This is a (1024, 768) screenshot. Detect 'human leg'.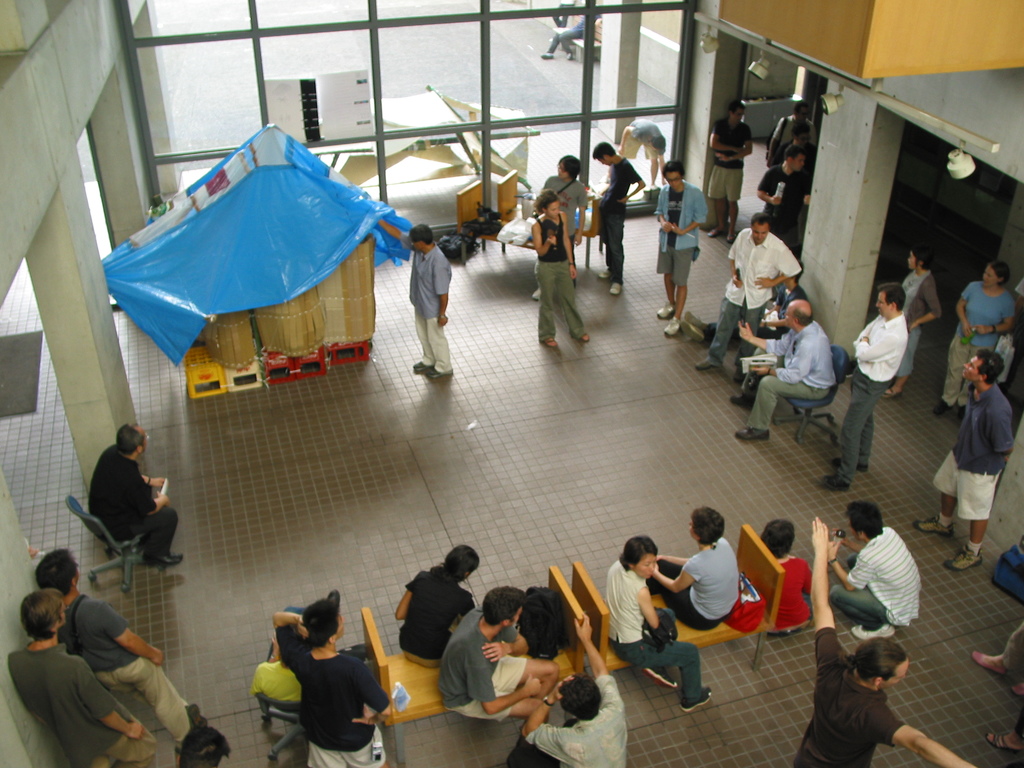
x1=989, y1=716, x2=1023, y2=753.
